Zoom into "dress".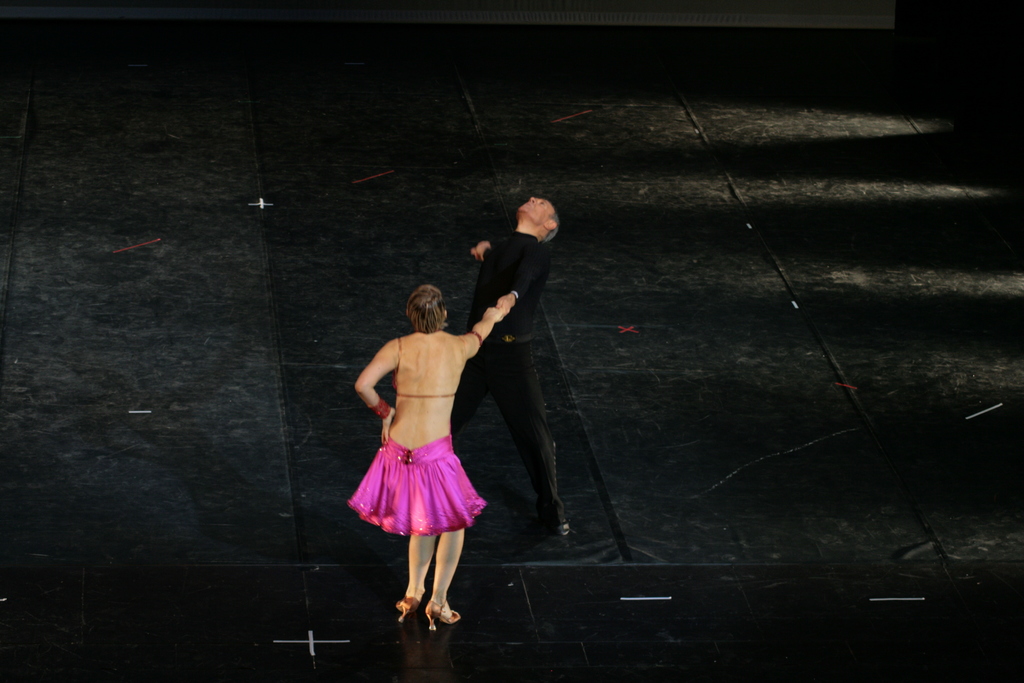
Zoom target: {"left": 346, "top": 331, "right": 488, "bottom": 538}.
